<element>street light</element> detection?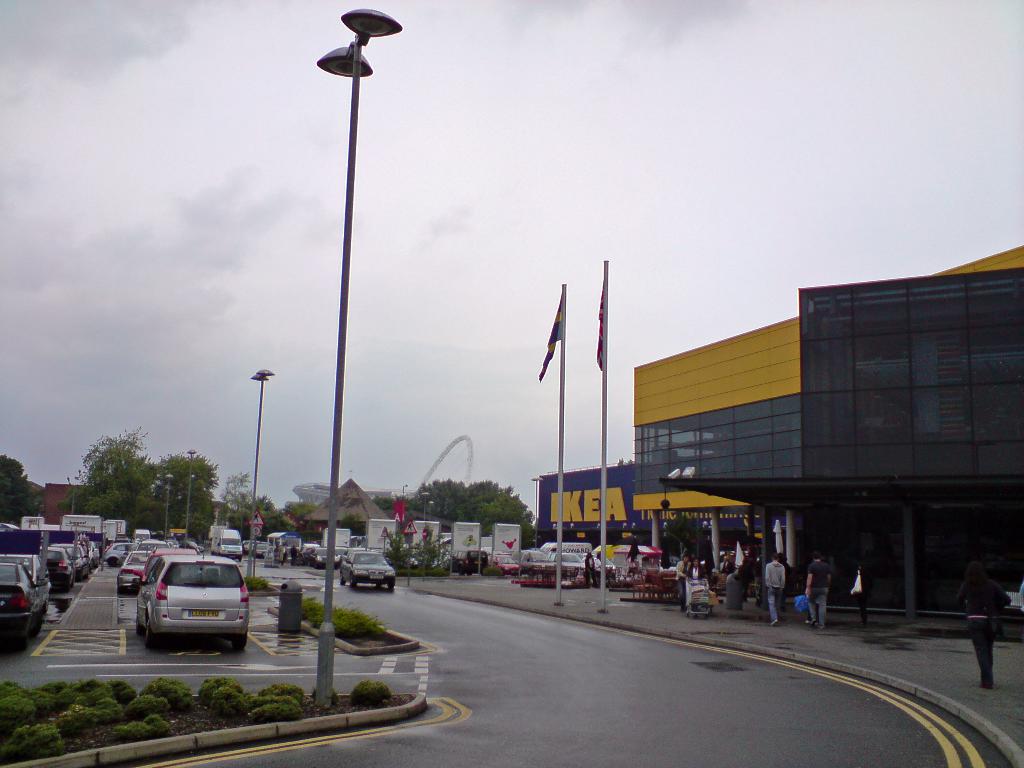
317 0 401 701
